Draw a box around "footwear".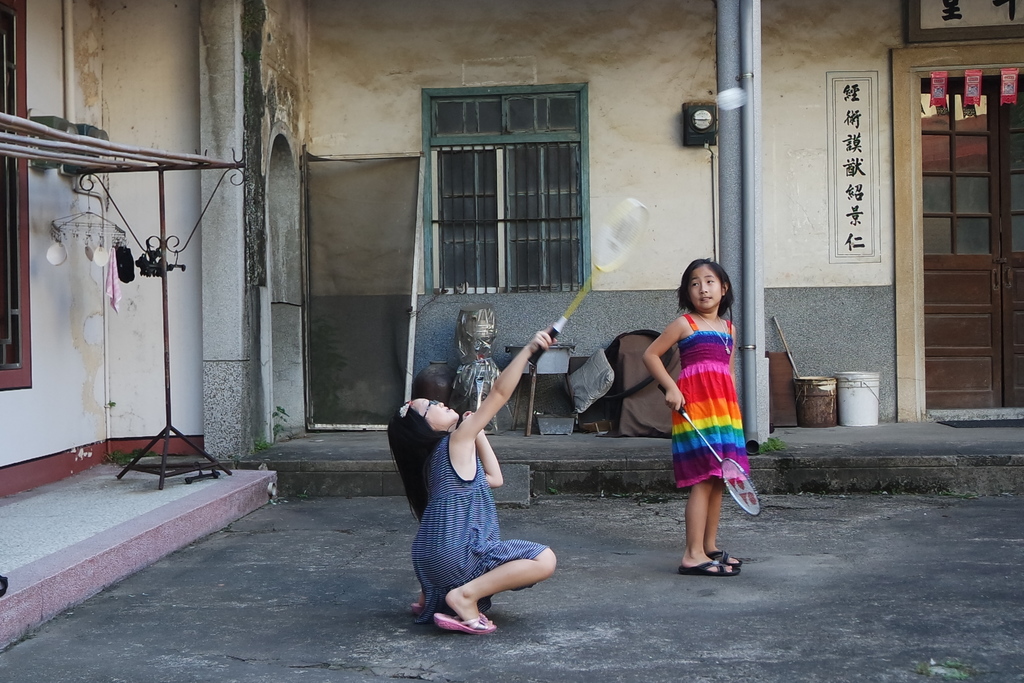
<box>710,552,743,568</box>.
